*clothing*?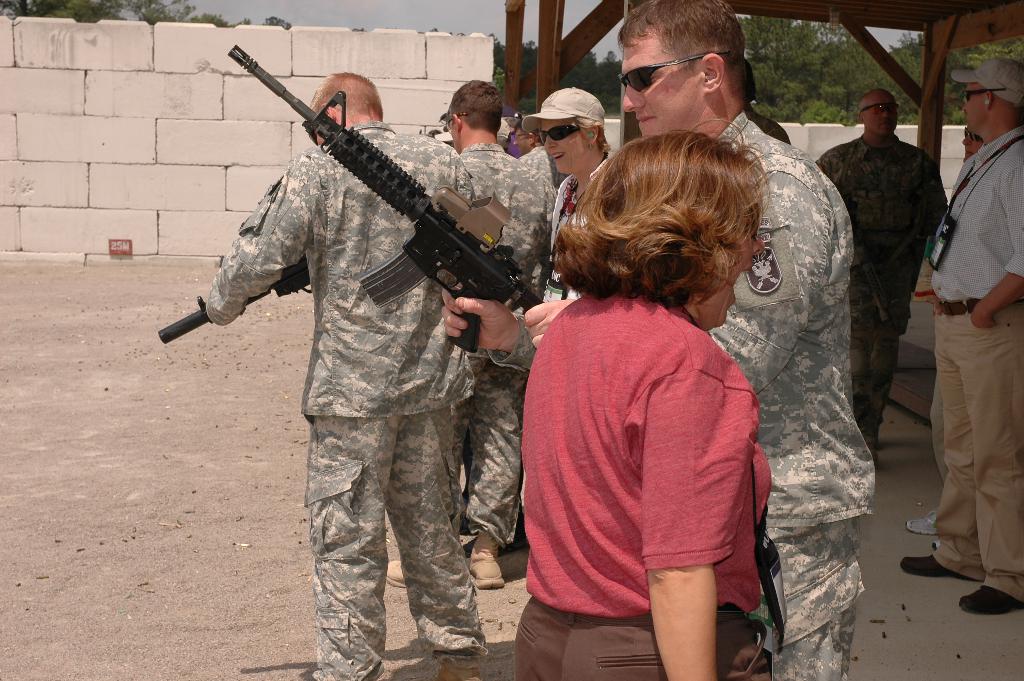
l=514, t=108, r=885, b=680
